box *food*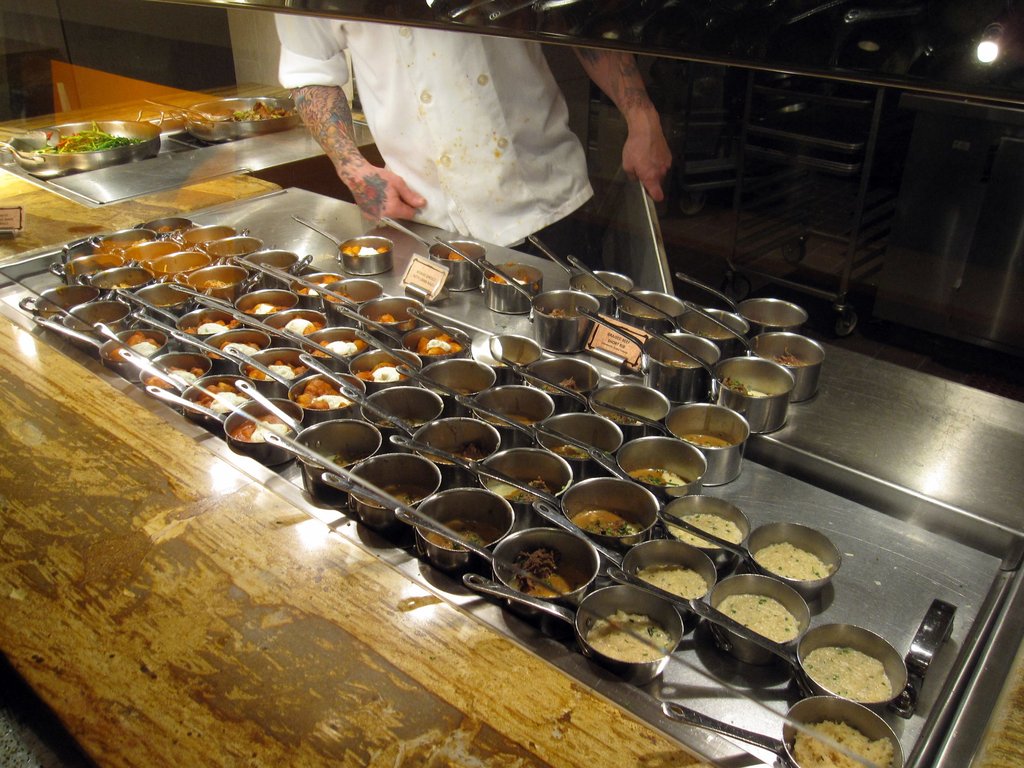
374, 416, 416, 429
